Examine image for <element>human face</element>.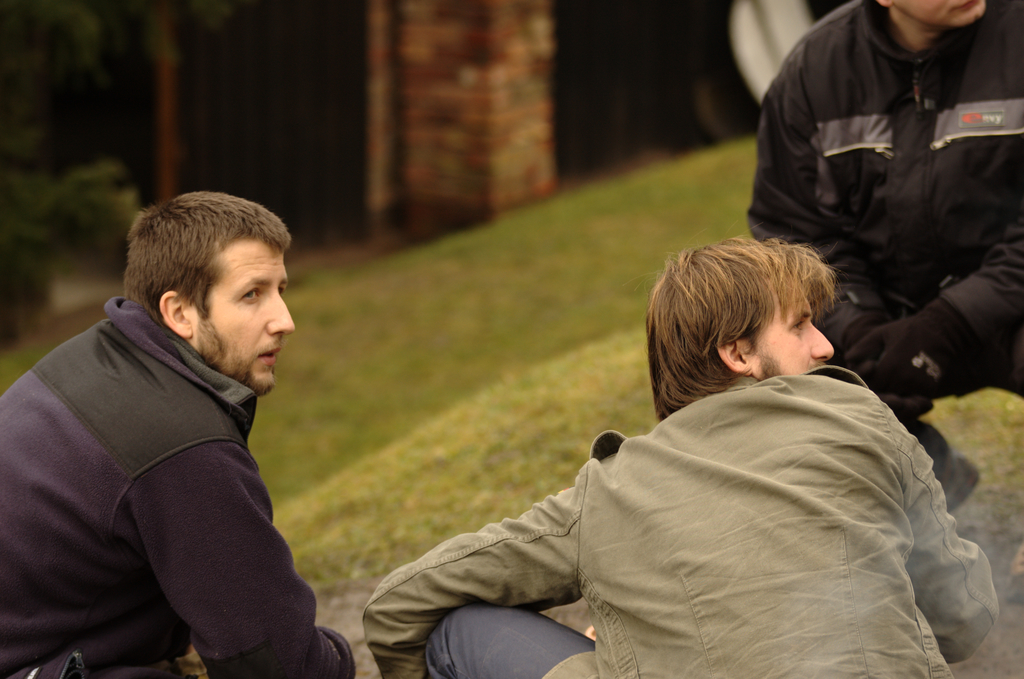
Examination result: rect(193, 236, 298, 397).
